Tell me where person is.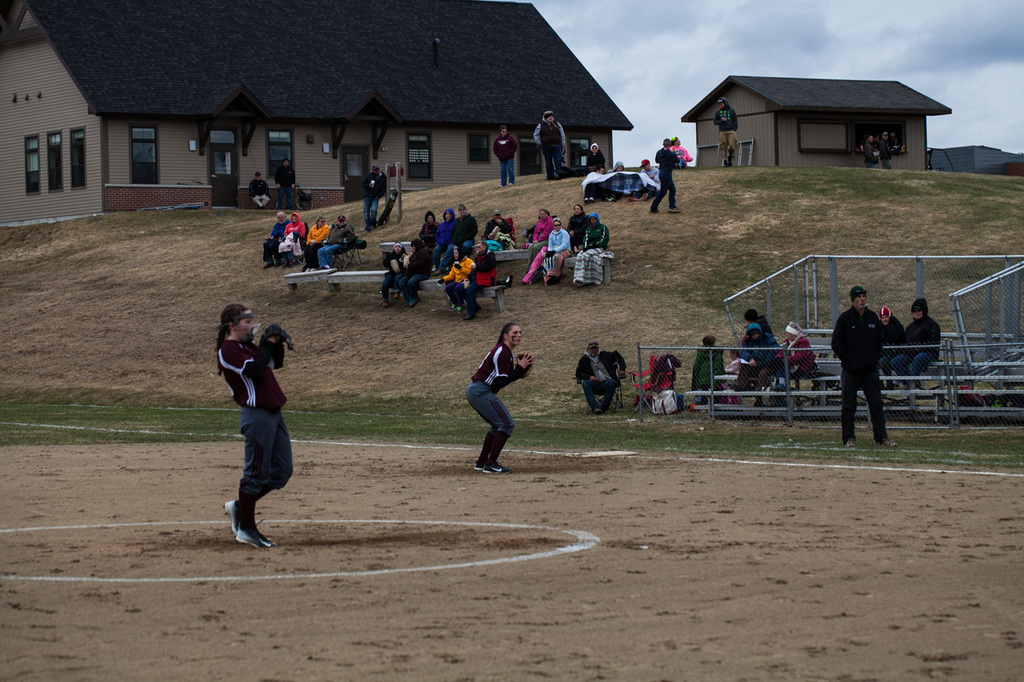
person is at (left=578, top=213, right=609, bottom=285).
